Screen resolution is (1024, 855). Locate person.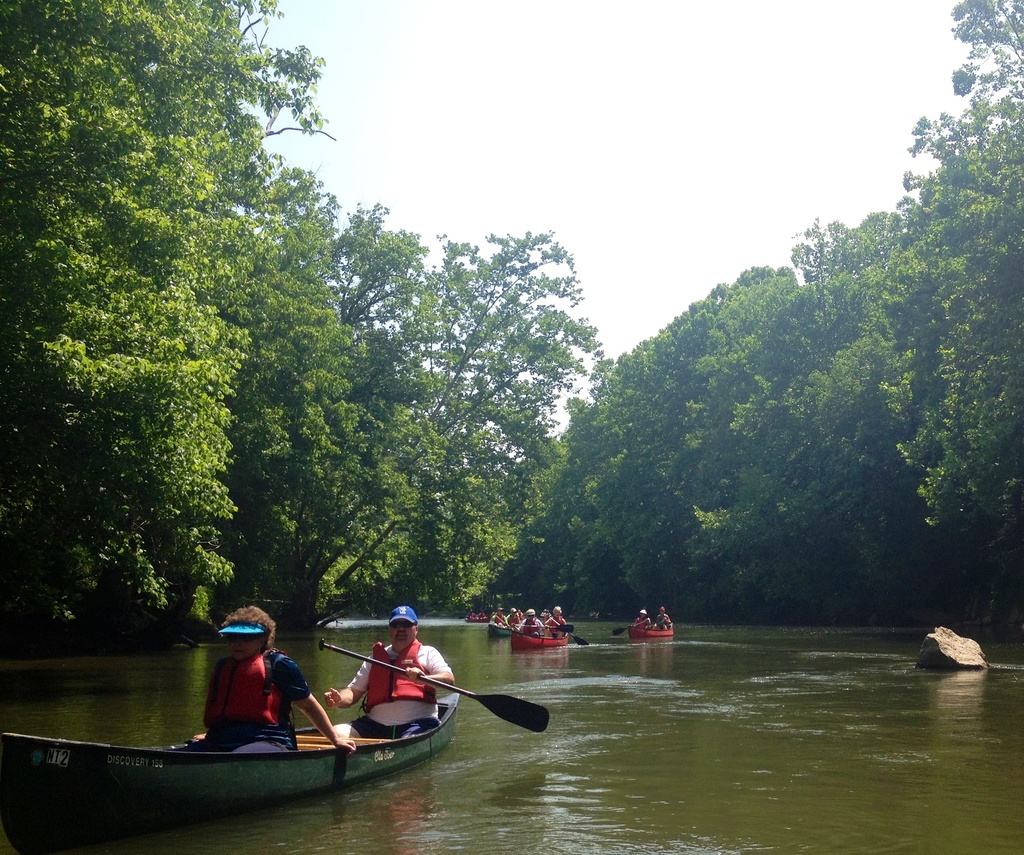
box=[525, 612, 546, 636].
